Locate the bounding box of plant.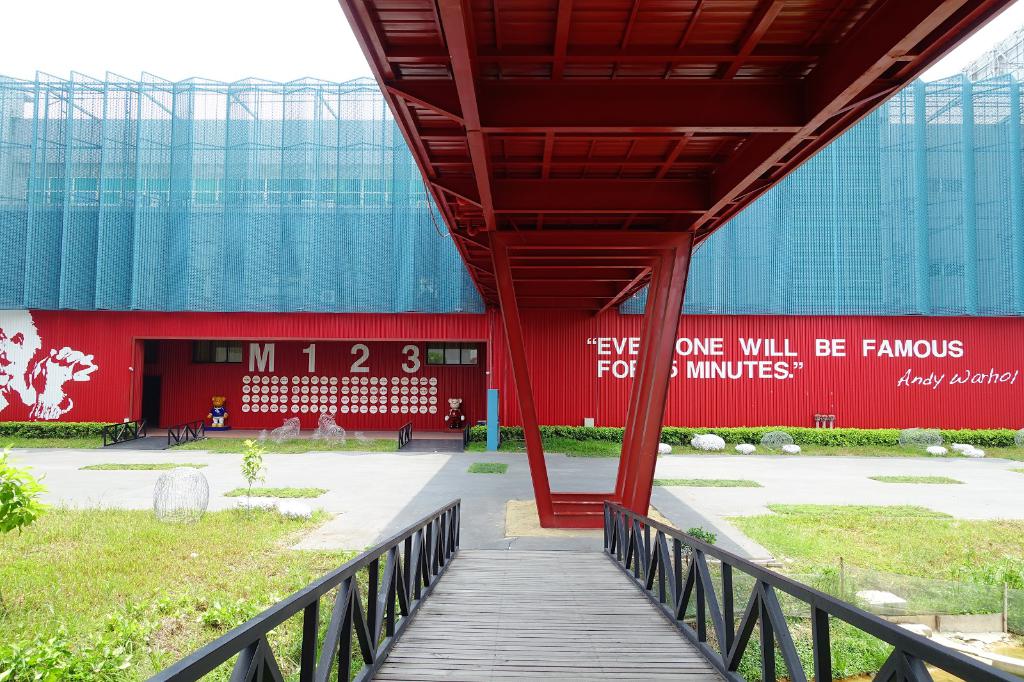
Bounding box: (x1=0, y1=434, x2=115, y2=450).
